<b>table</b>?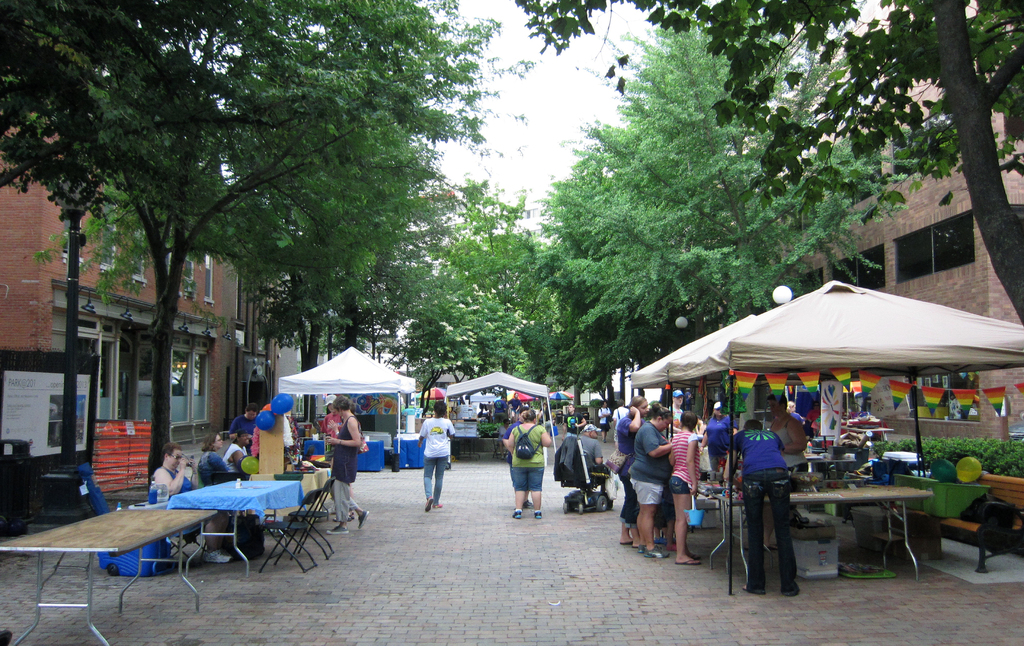
<box>305,440,383,471</box>
